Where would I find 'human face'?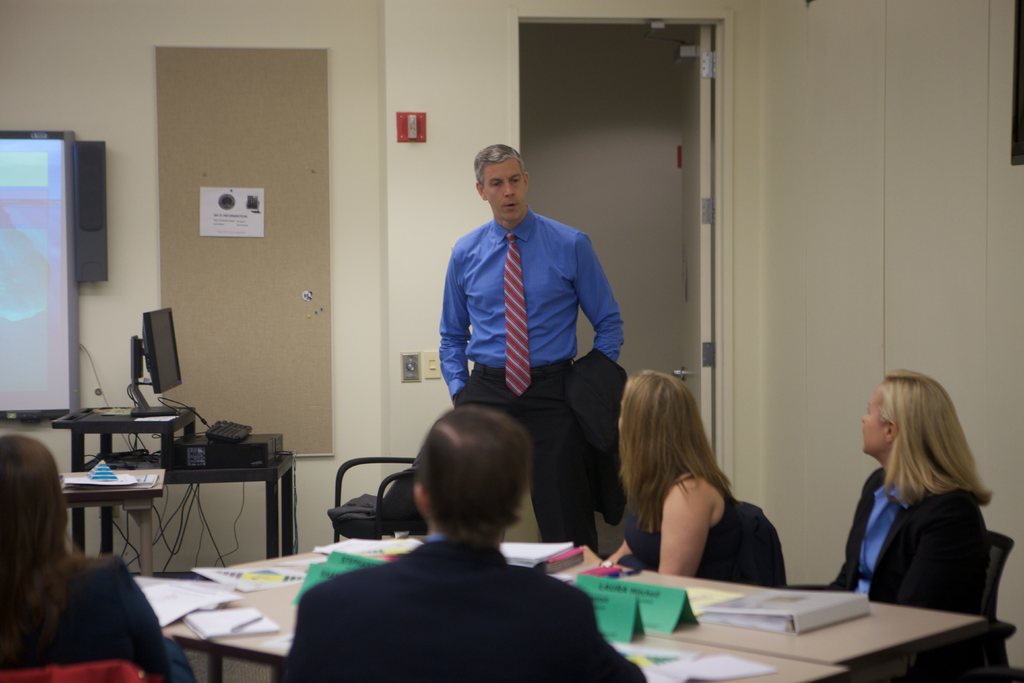
At <bbox>860, 391, 890, 457</bbox>.
